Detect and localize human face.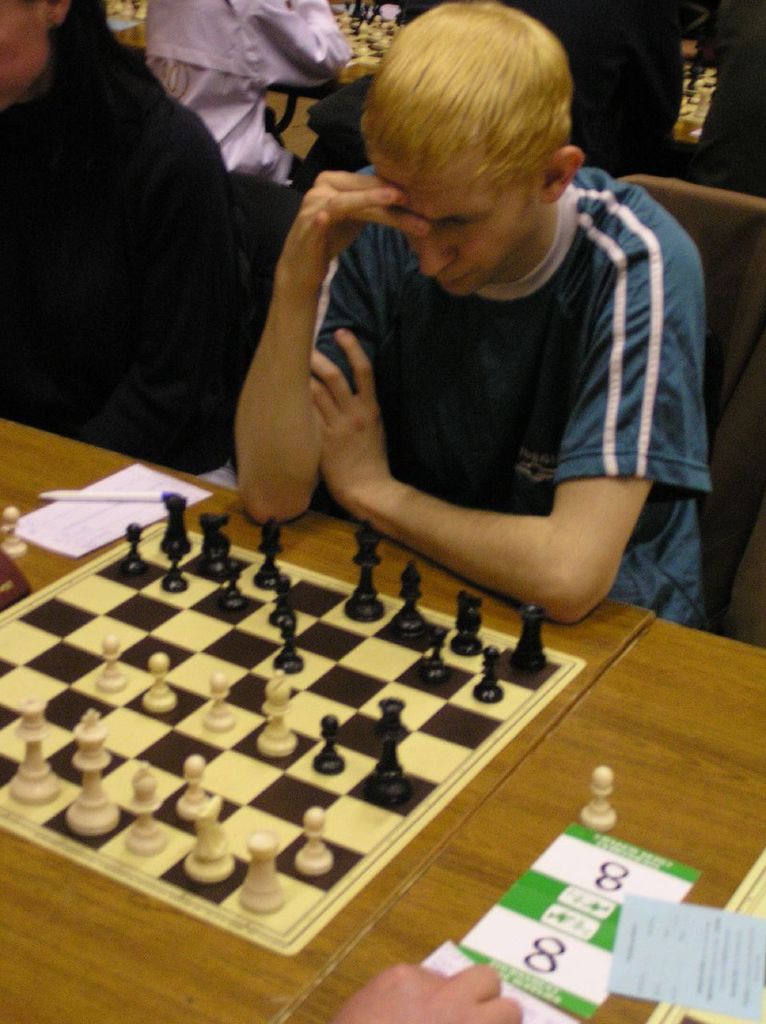
Localized at region(0, 0, 50, 109).
